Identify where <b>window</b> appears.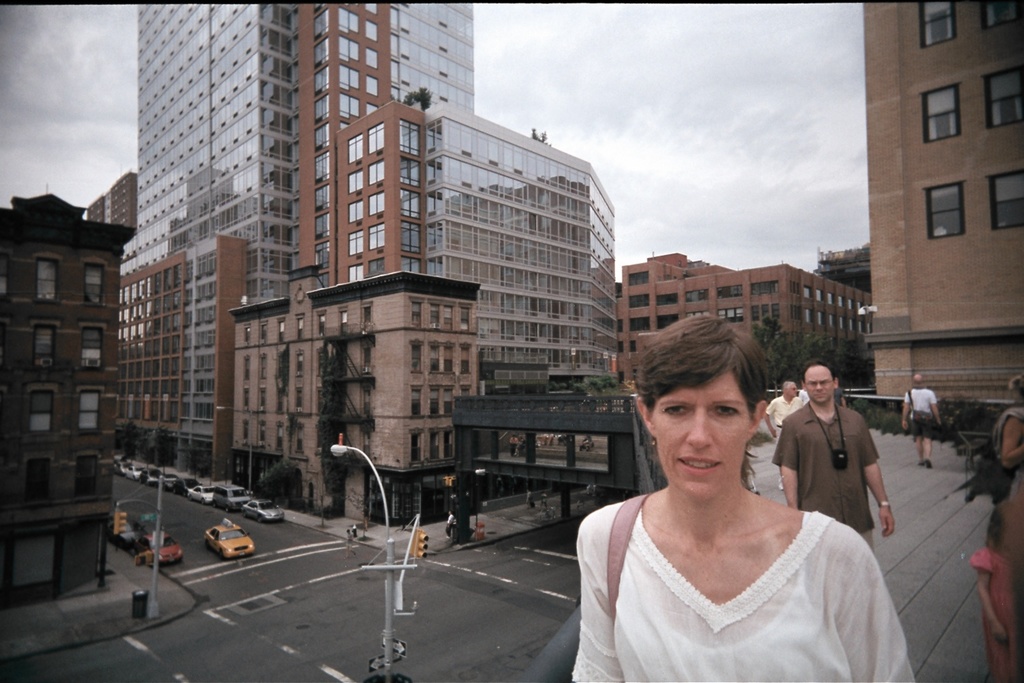
Appears at box=[25, 389, 51, 441].
